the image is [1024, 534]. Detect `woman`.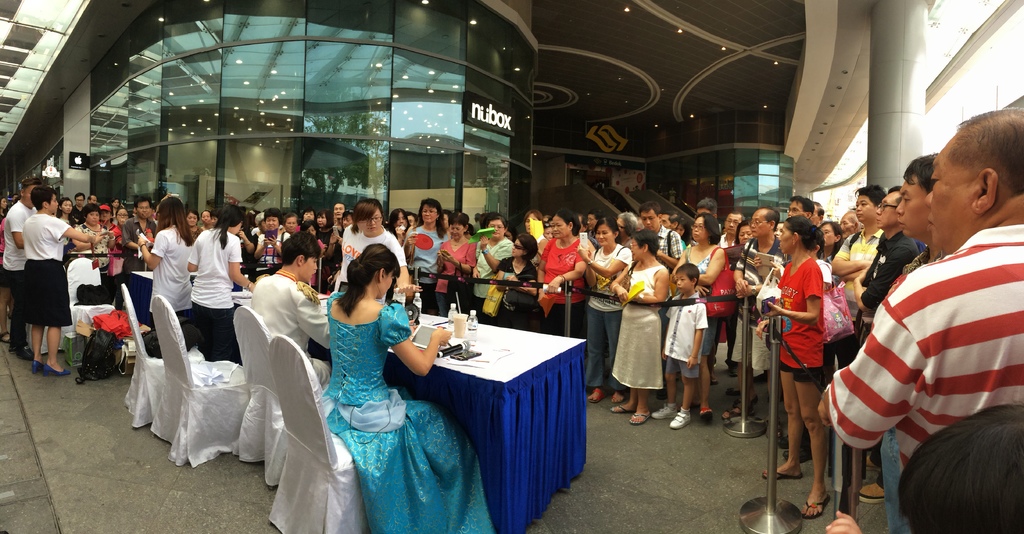
Detection: pyautogui.locateOnScreen(535, 208, 590, 352).
